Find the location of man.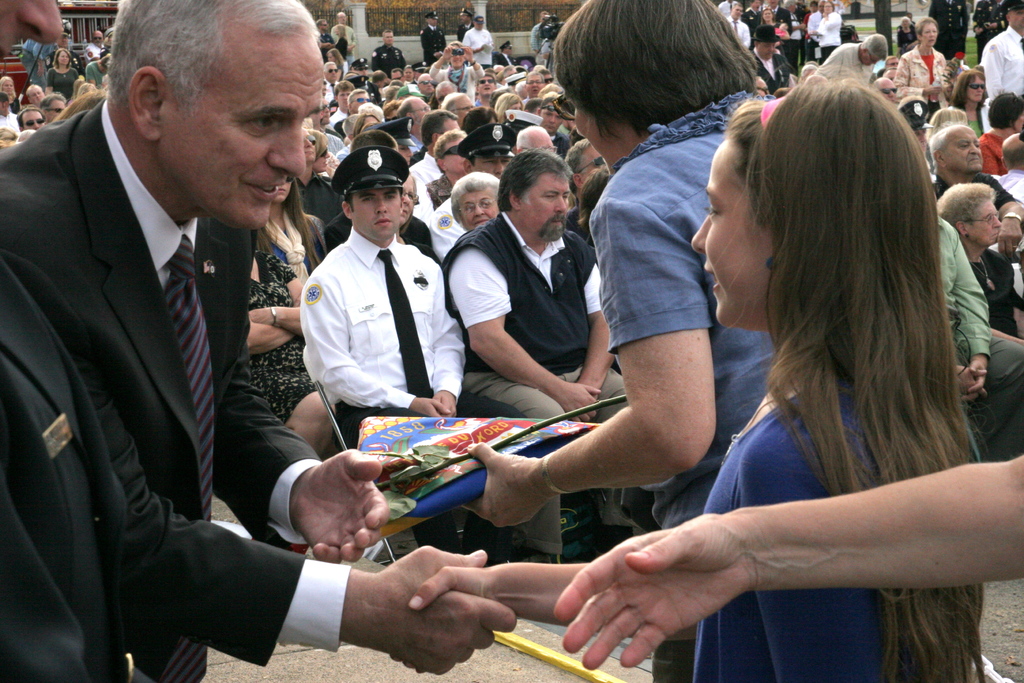
Location: 24:82:49:107.
